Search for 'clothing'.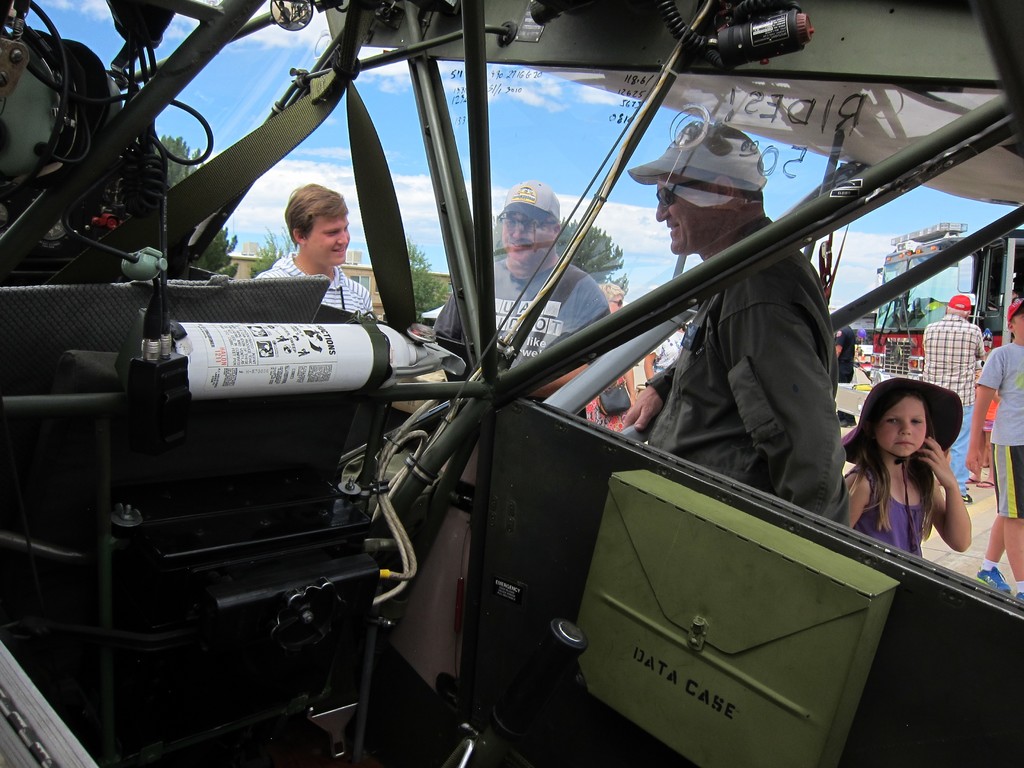
Found at [left=924, top=314, right=989, bottom=499].
